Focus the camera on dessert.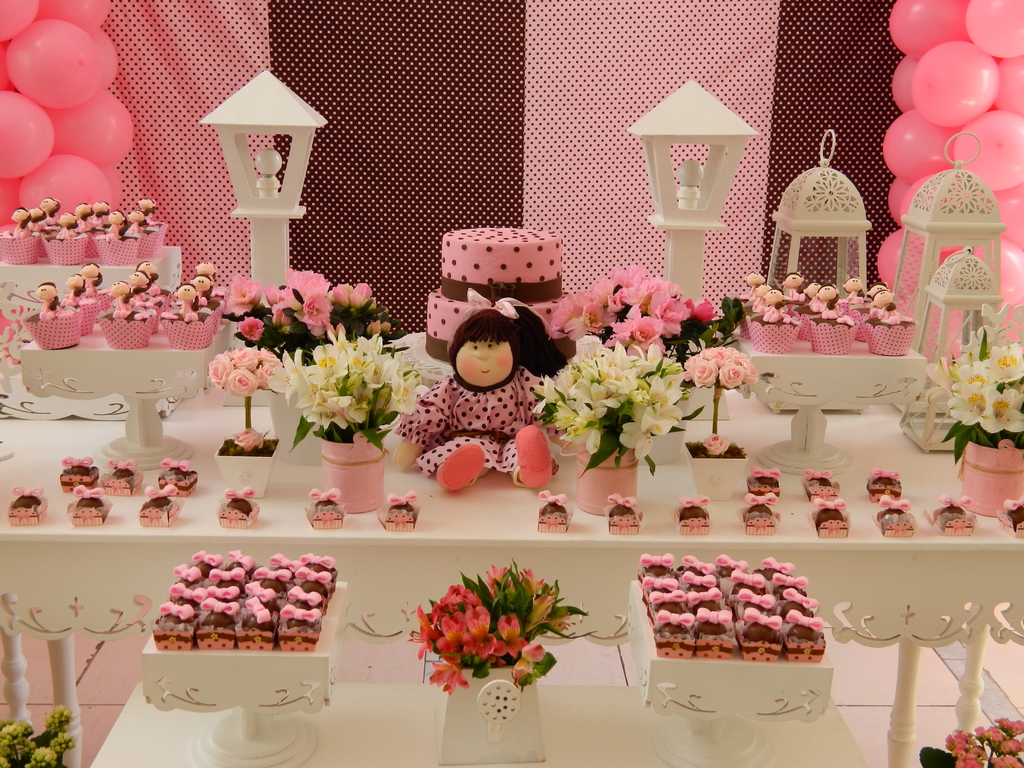
Focus region: (left=67, top=484, right=112, bottom=526).
